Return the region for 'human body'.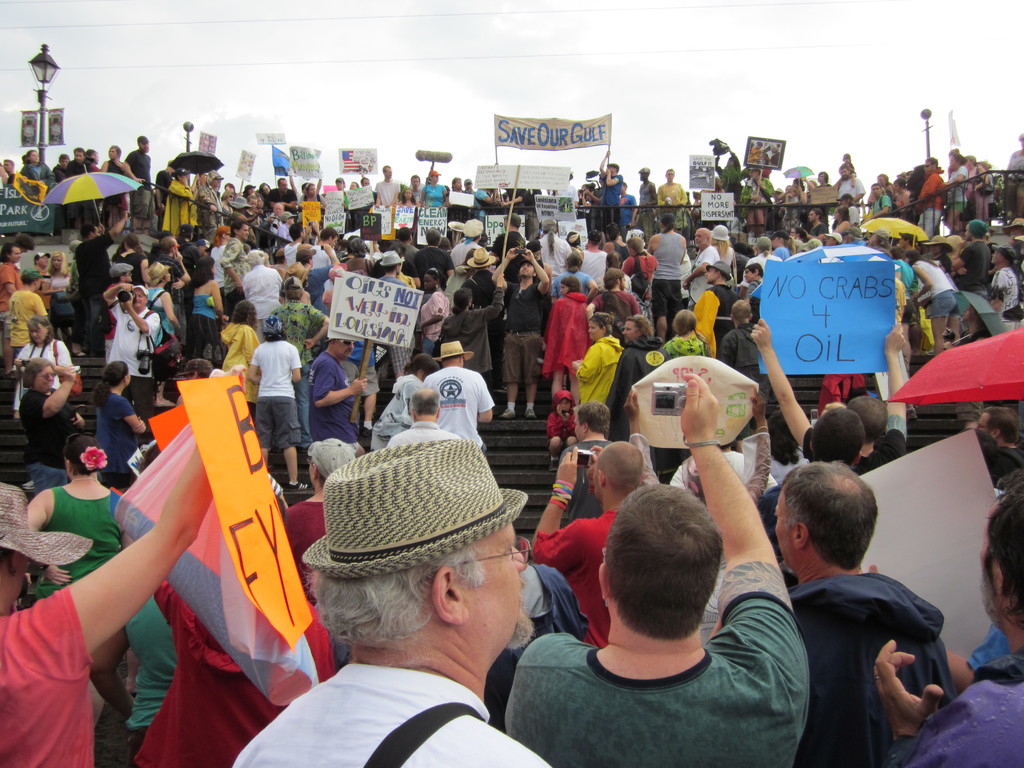
bbox(804, 204, 825, 232).
